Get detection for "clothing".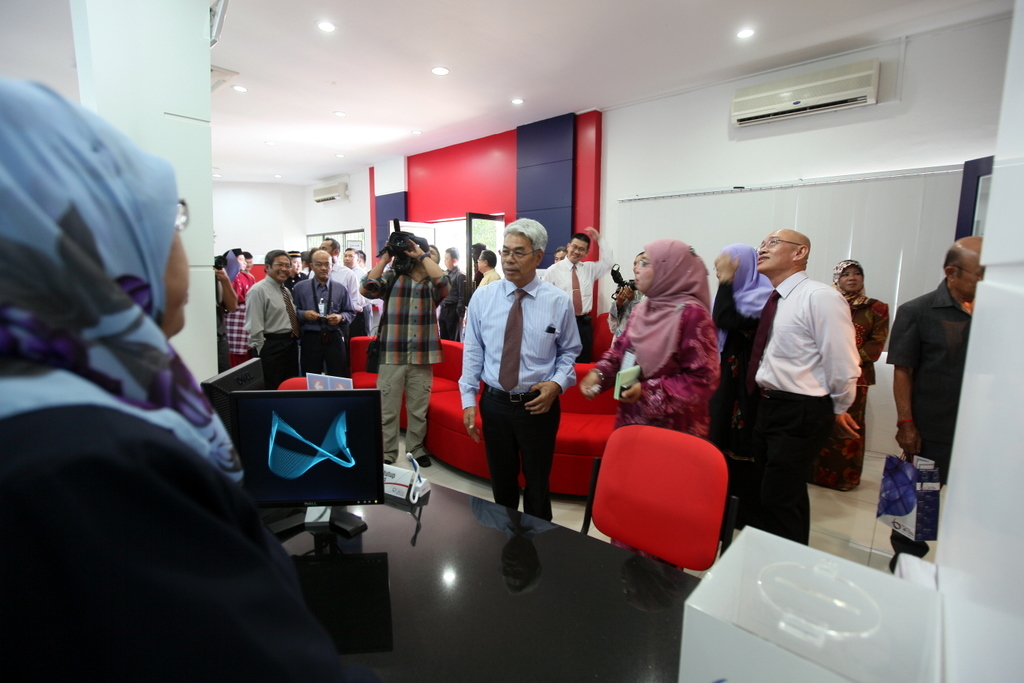
Detection: <bbox>288, 272, 345, 336</bbox>.
